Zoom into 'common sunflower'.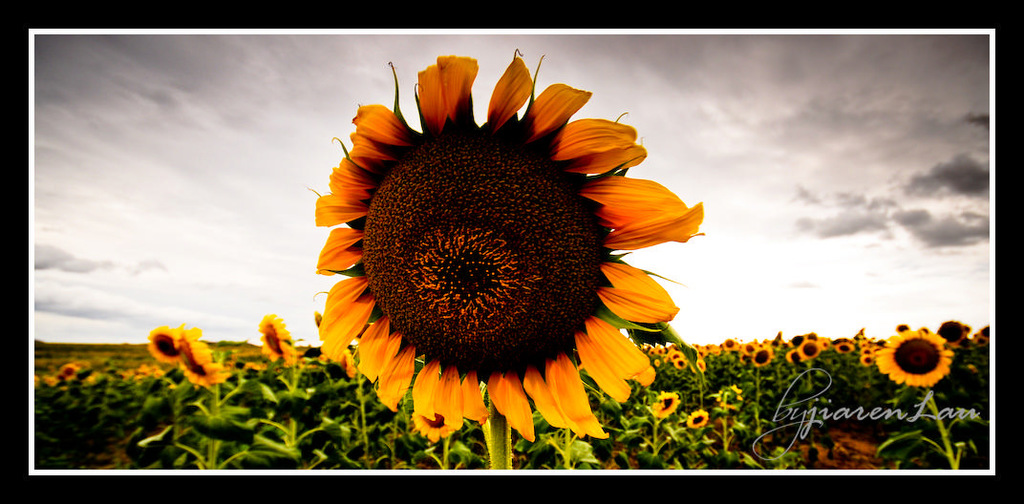
Zoom target: box(316, 53, 705, 442).
